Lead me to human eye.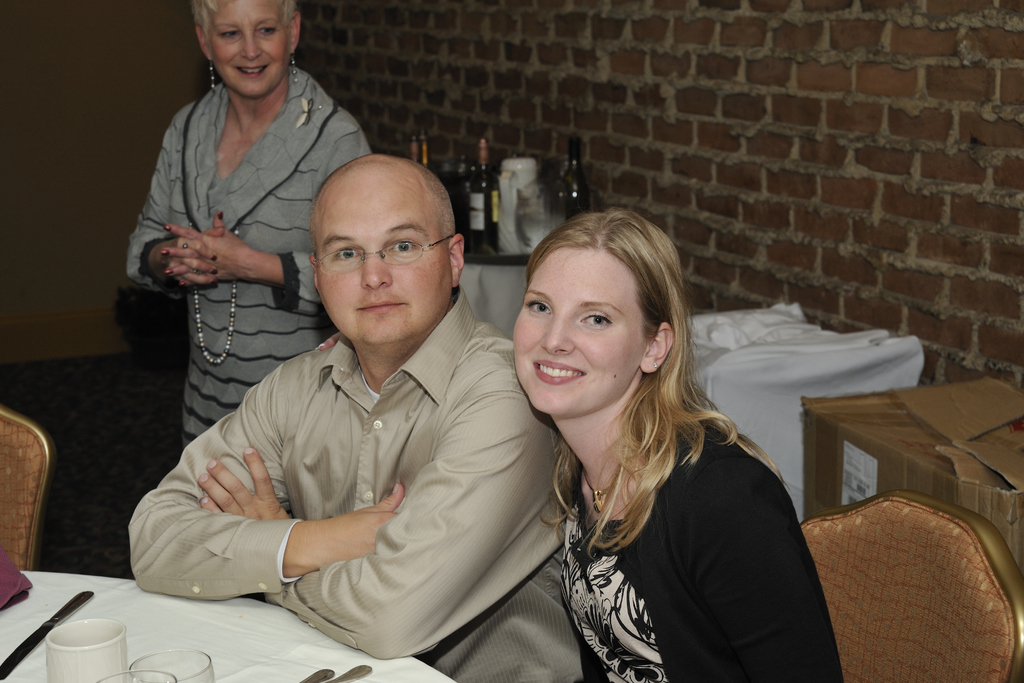
Lead to bbox=[216, 28, 239, 45].
